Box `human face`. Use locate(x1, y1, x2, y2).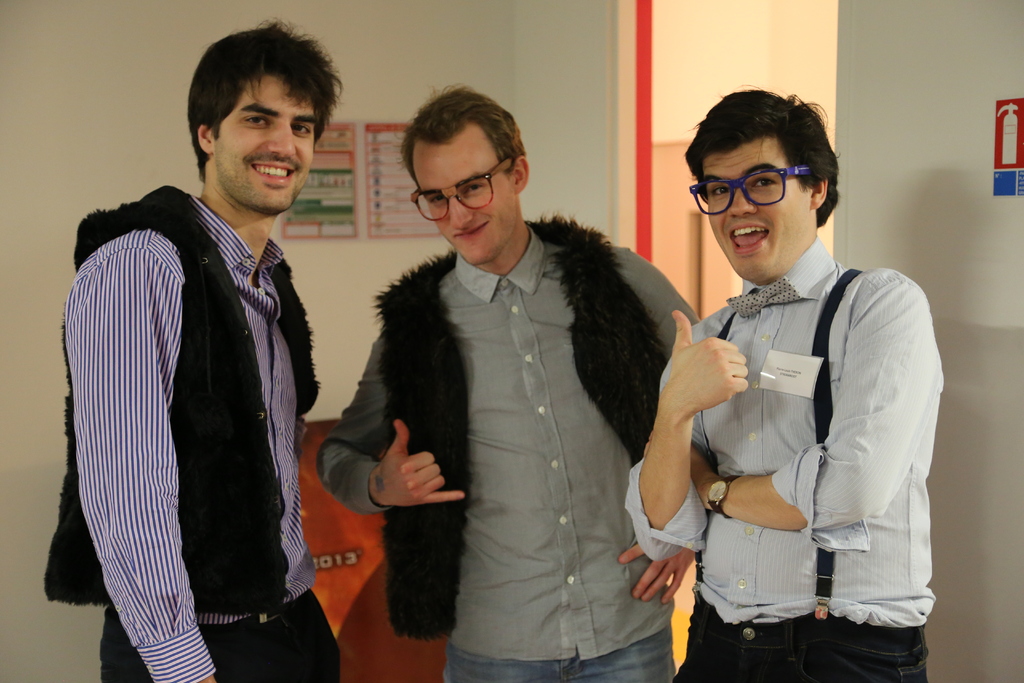
locate(214, 67, 313, 208).
